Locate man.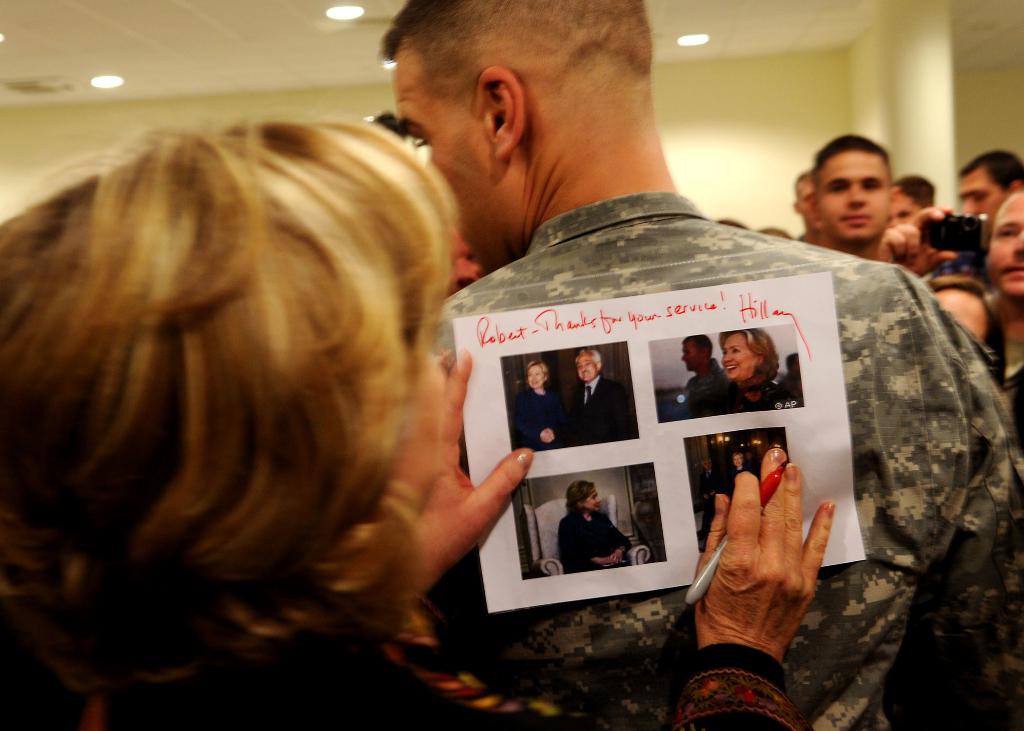
Bounding box: rect(996, 186, 1023, 370).
